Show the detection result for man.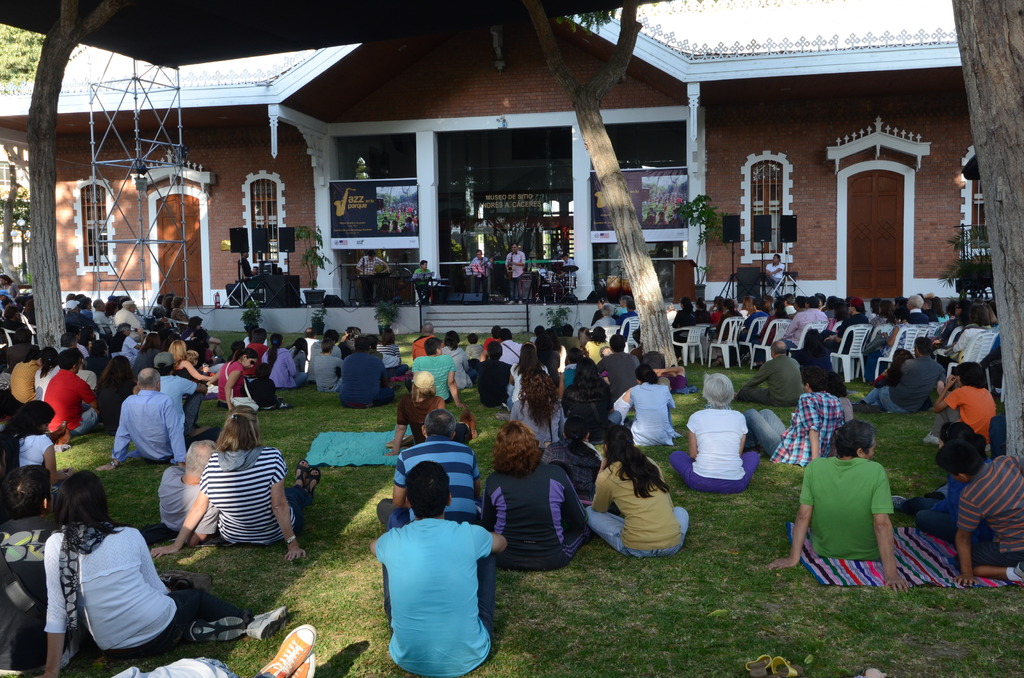
select_region(410, 259, 437, 302).
